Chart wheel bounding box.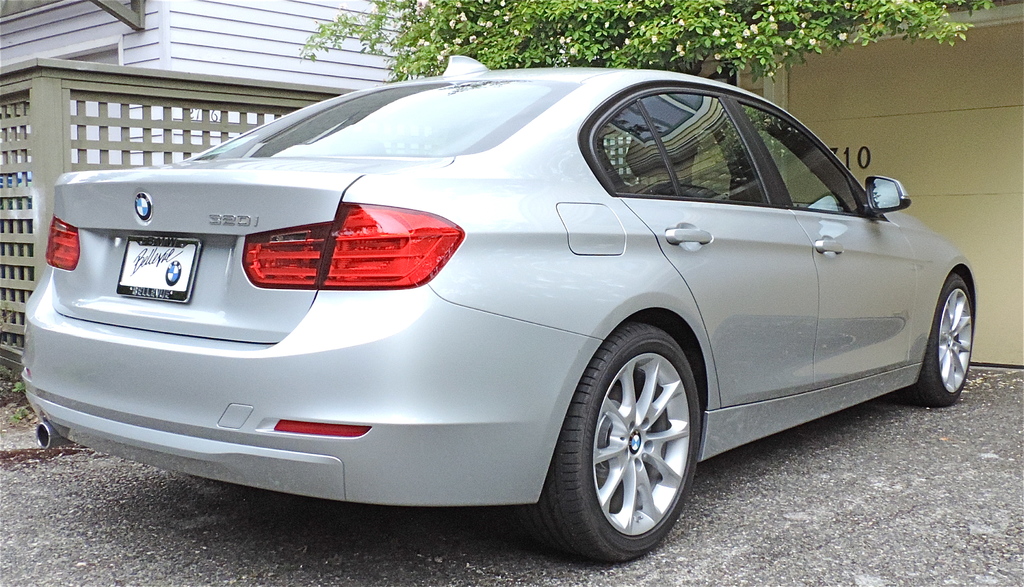
Charted: detection(910, 273, 973, 407).
